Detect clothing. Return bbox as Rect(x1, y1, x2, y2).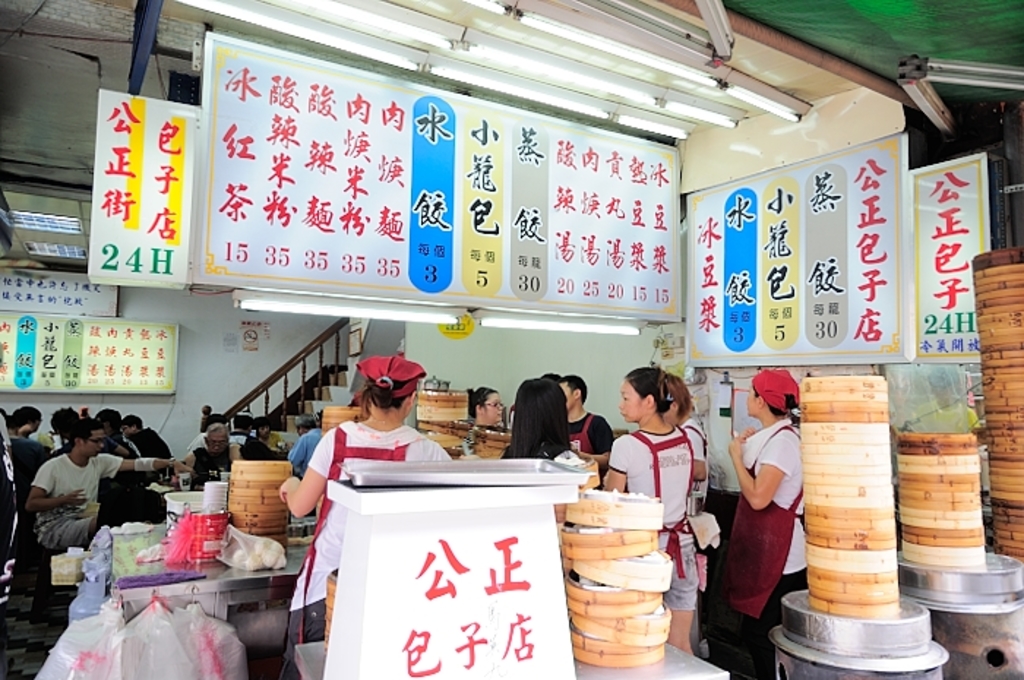
Rect(120, 427, 170, 459).
